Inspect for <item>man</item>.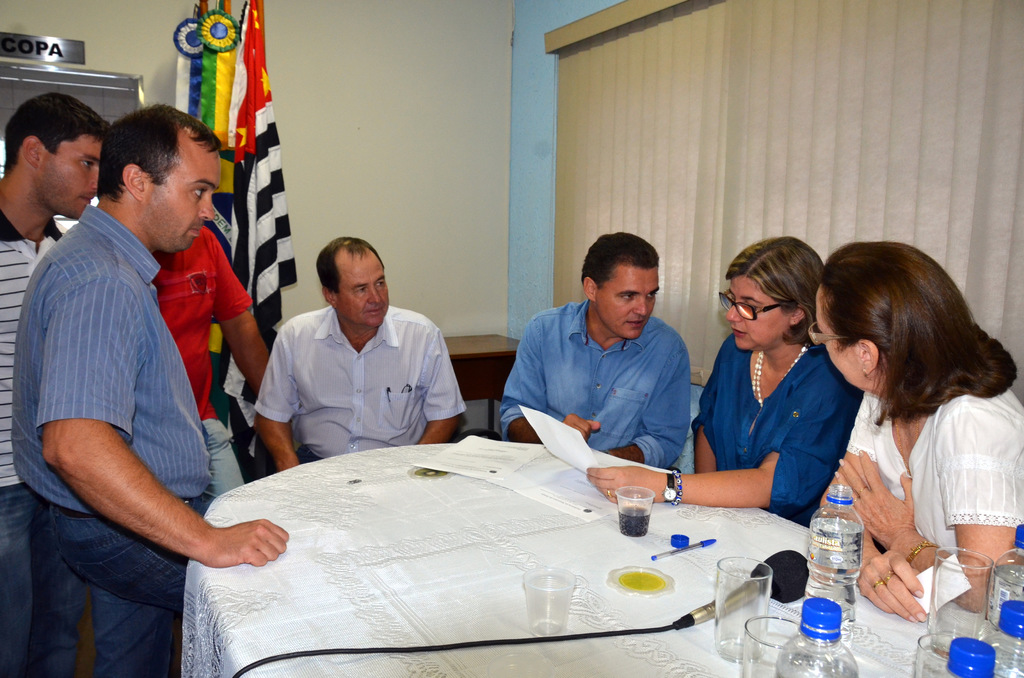
Inspection: locate(502, 228, 689, 481).
